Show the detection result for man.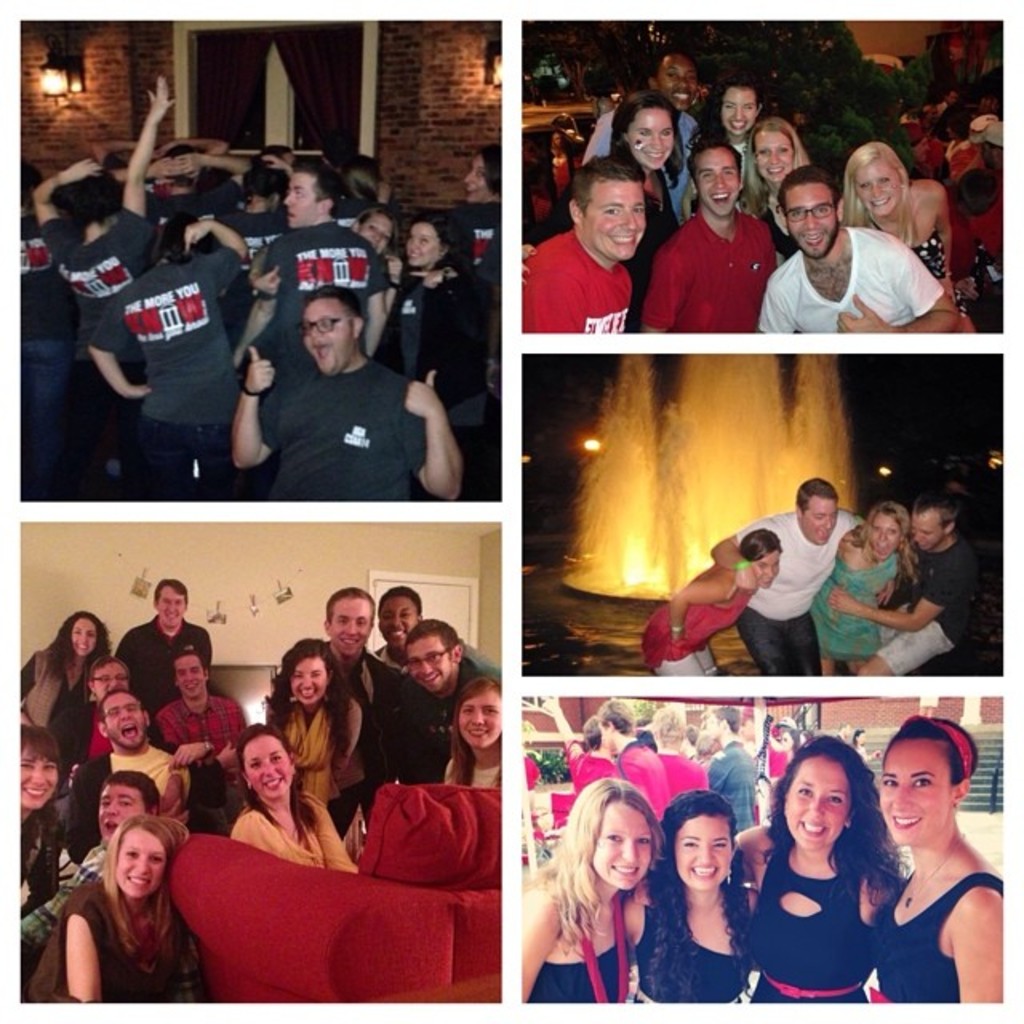
l=64, t=683, r=229, b=872.
